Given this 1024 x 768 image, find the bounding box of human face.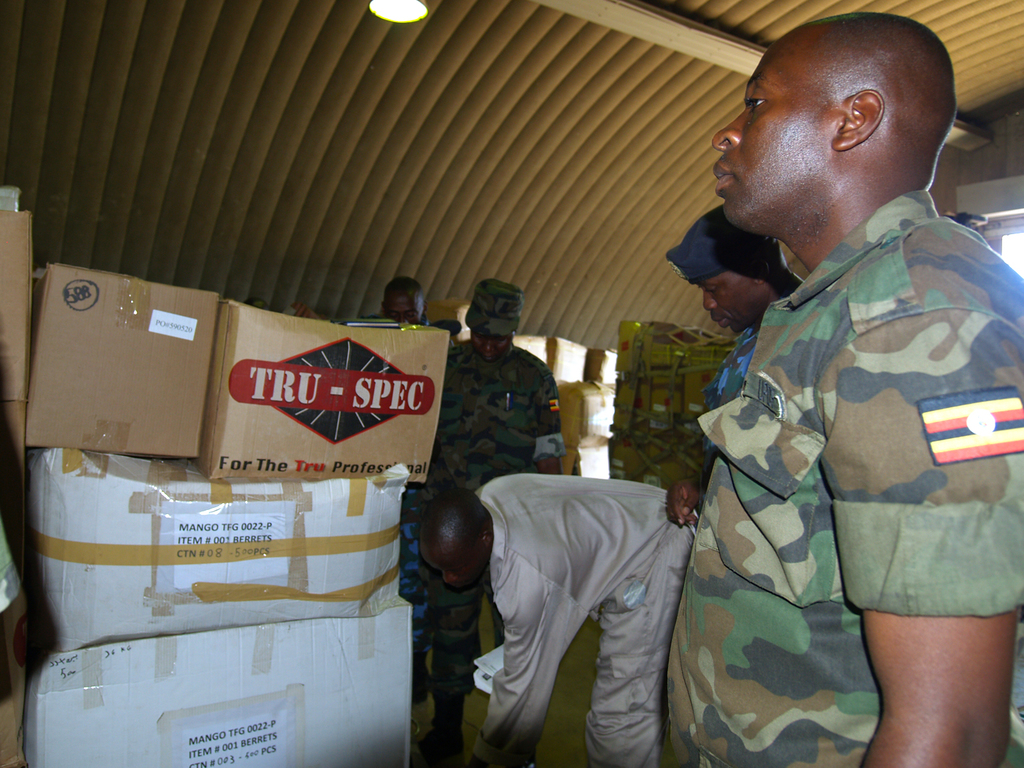
rect(694, 274, 754, 334).
